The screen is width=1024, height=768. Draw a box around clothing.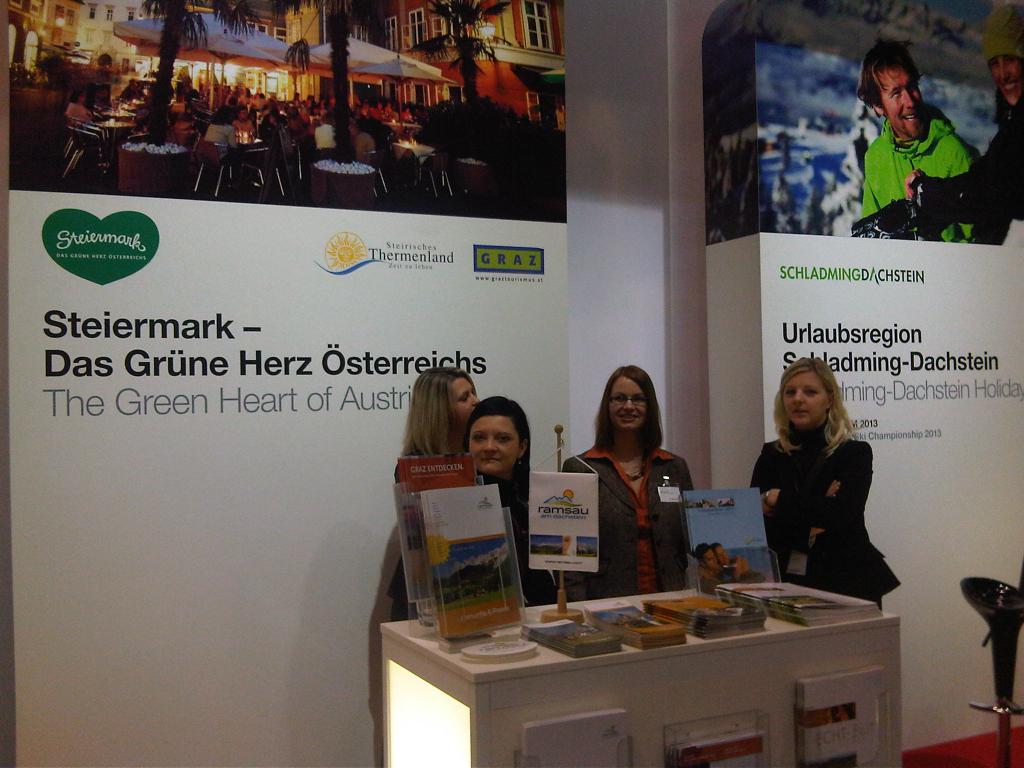
(x1=552, y1=442, x2=694, y2=587).
